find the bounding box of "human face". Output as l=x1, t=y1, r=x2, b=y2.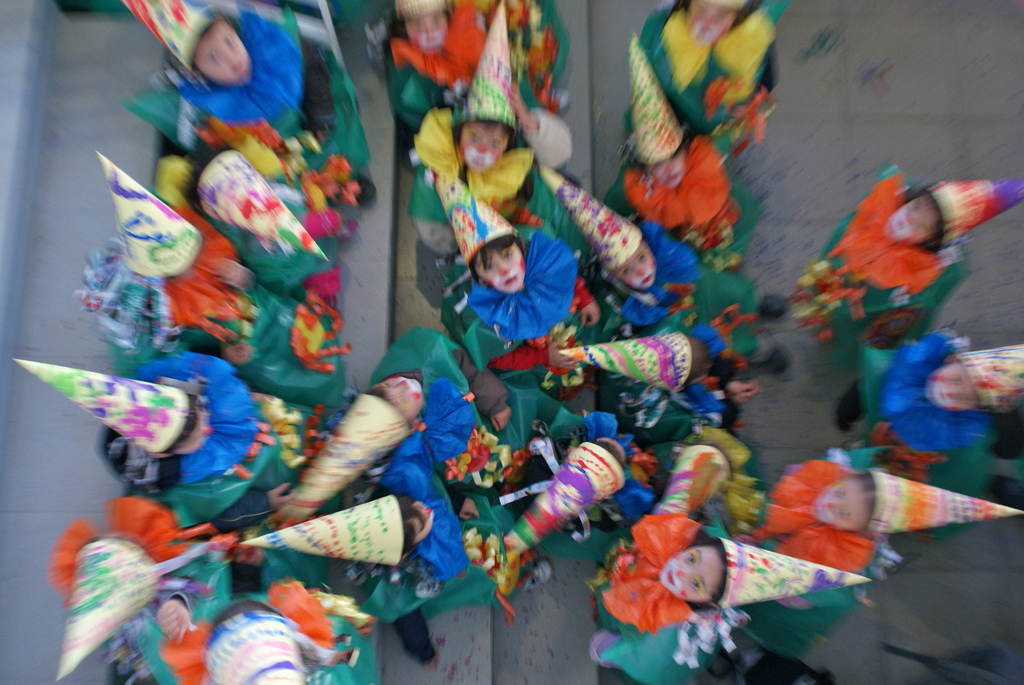
l=932, t=365, r=980, b=413.
